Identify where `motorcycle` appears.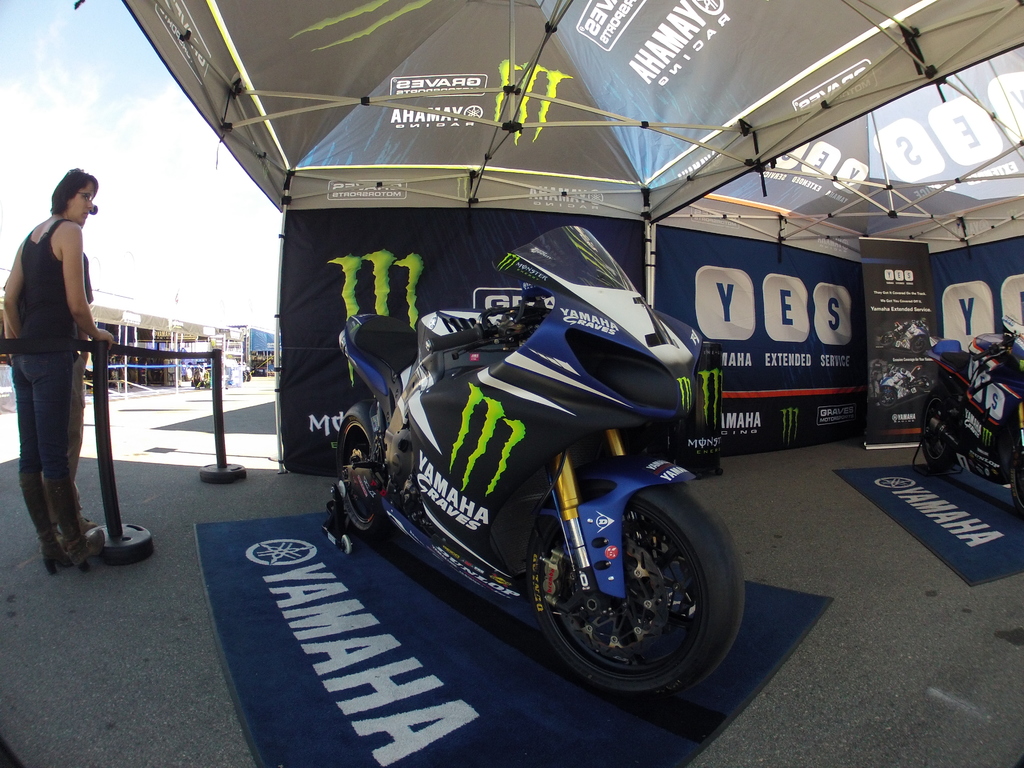
Appears at {"x1": 896, "y1": 316, "x2": 1023, "y2": 514}.
